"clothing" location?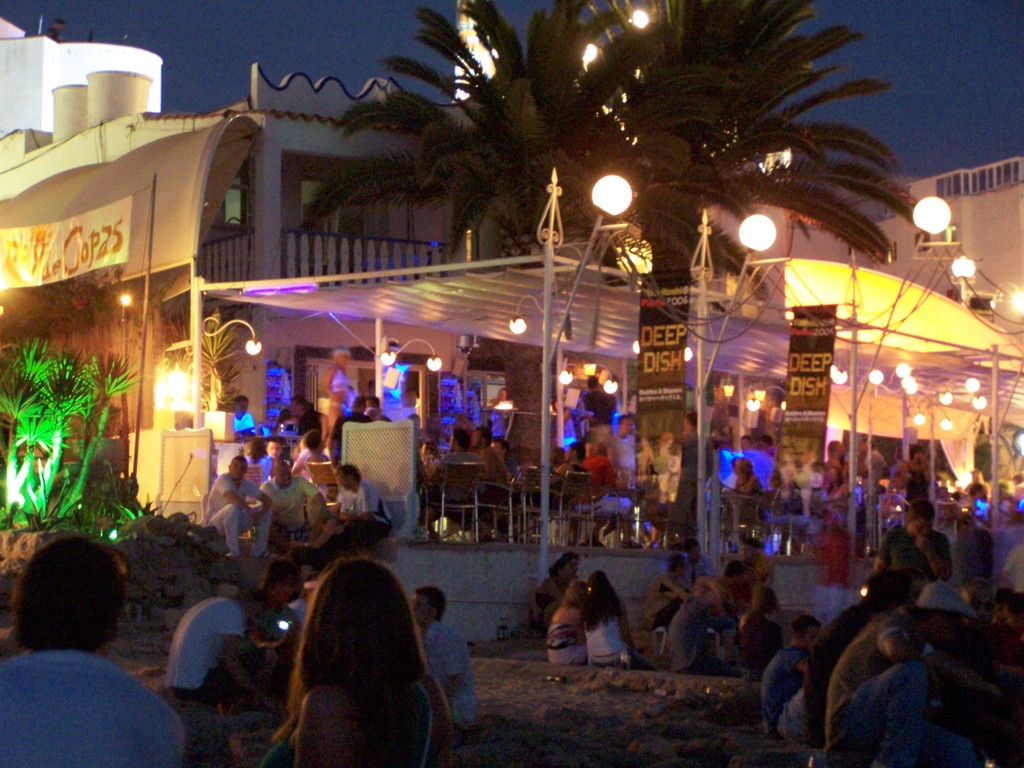
locate(237, 410, 254, 440)
